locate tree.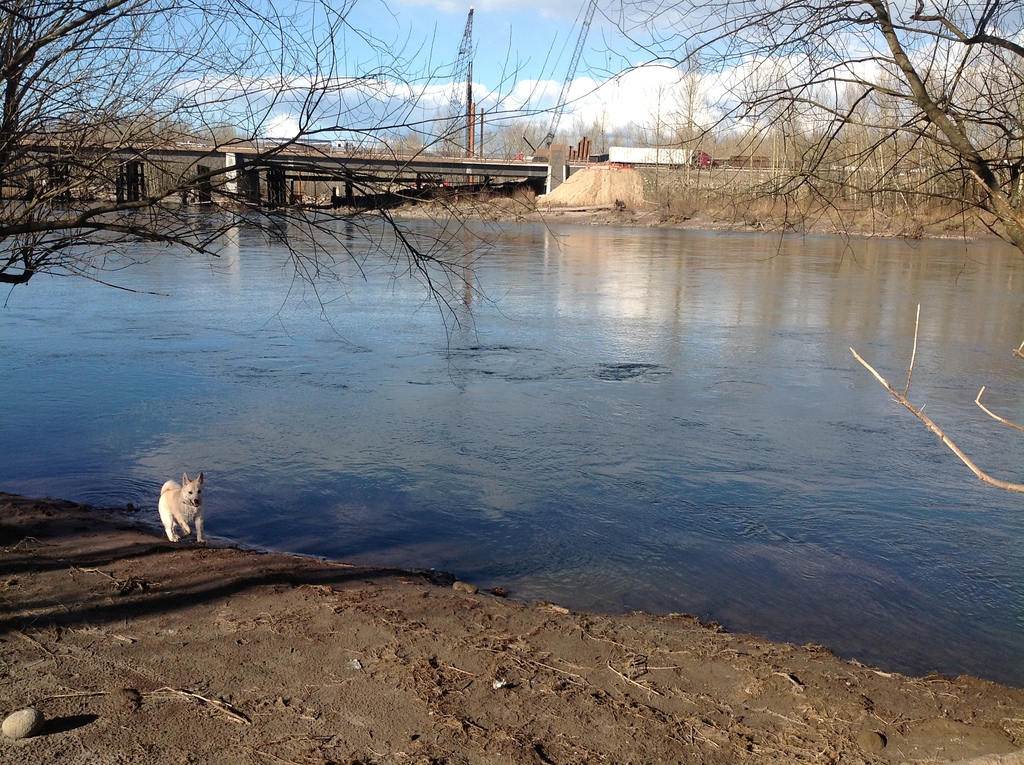
Bounding box: [left=0, top=0, right=572, bottom=309].
